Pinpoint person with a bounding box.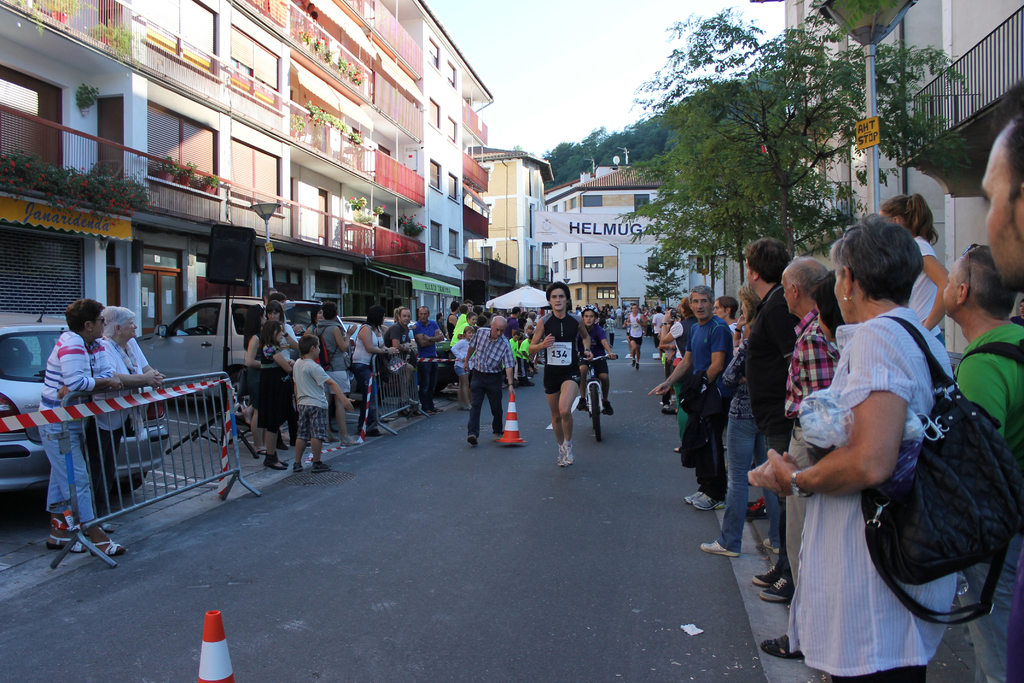
625, 302, 646, 373.
